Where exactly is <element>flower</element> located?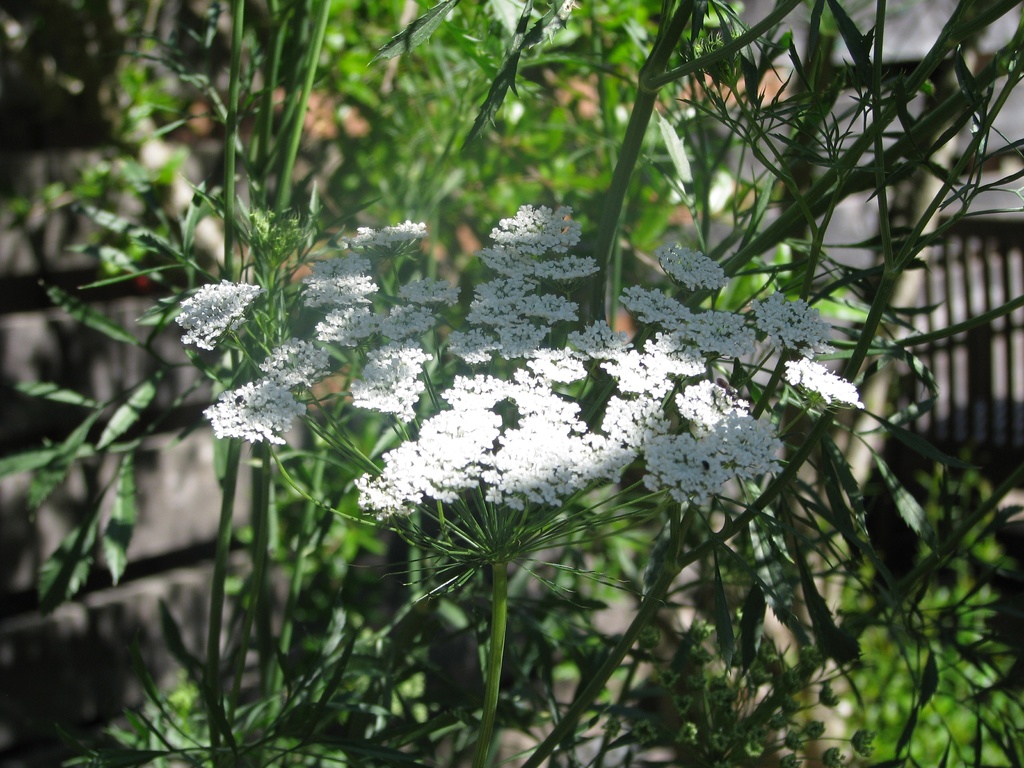
Its bounding box is x1=576, y1=323, x2=623, y2=369.
